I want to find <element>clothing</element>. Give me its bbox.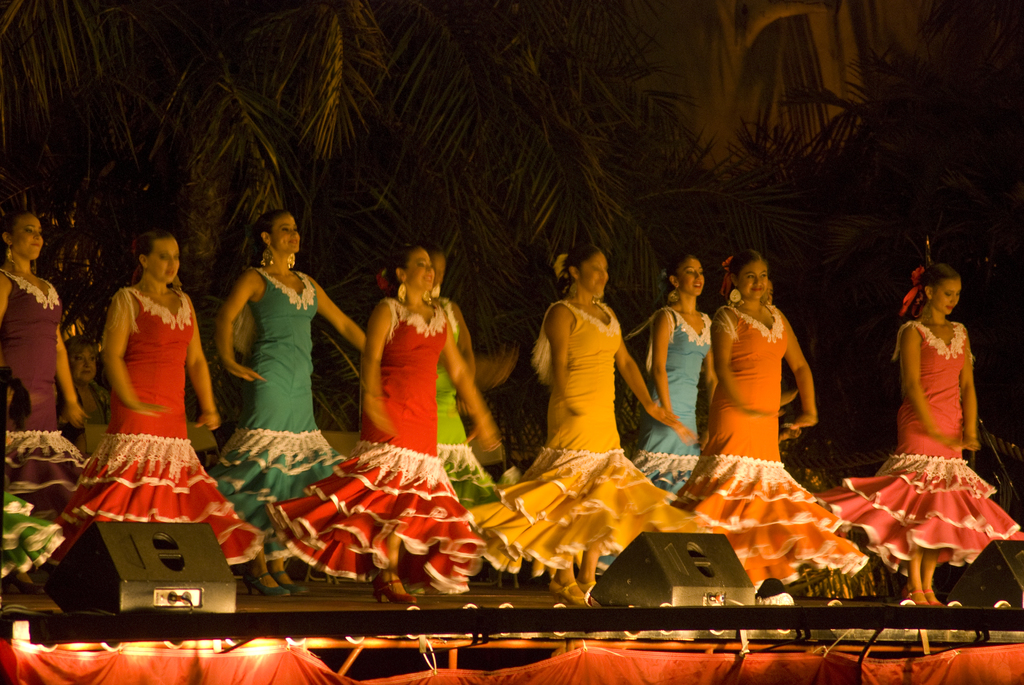
rect(0, 489, 65, 582).
